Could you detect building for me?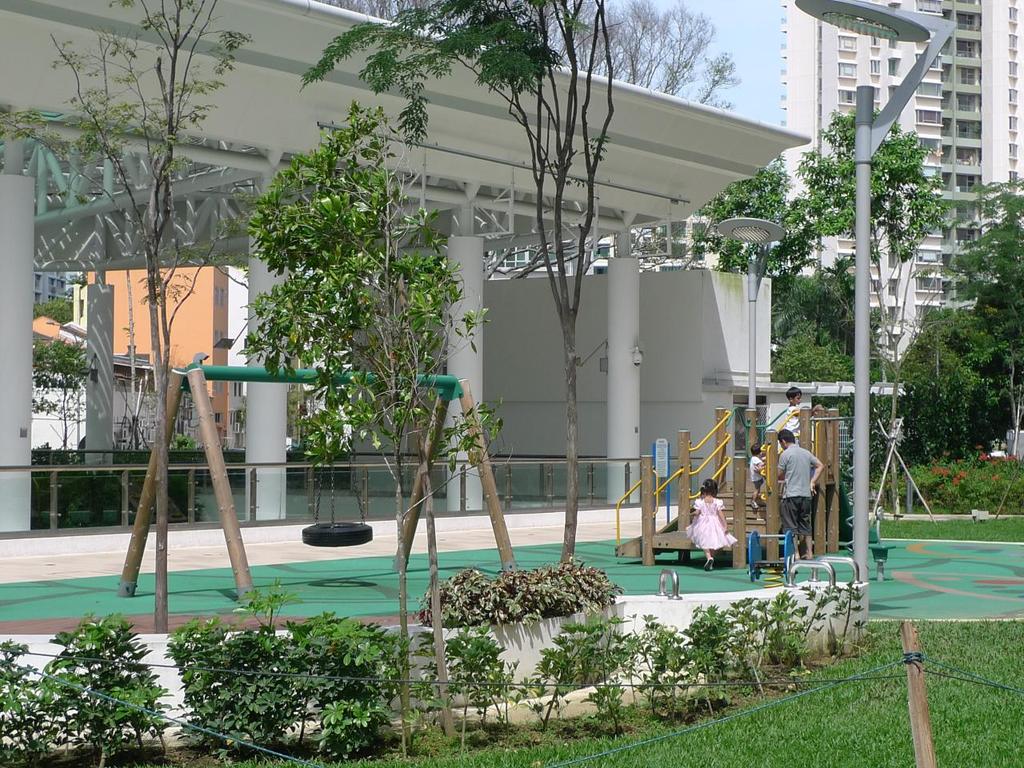
Detection result: bbox=[781, 2, 1023, 362].
